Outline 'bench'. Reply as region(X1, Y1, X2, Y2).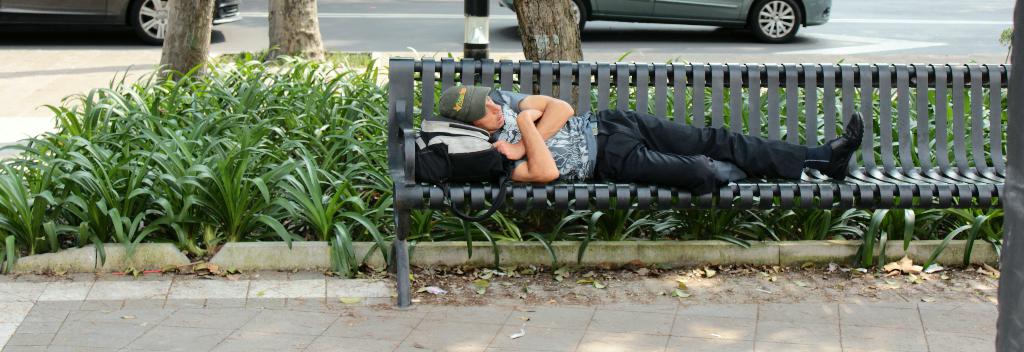
region(381, 54, 1016, 308).
